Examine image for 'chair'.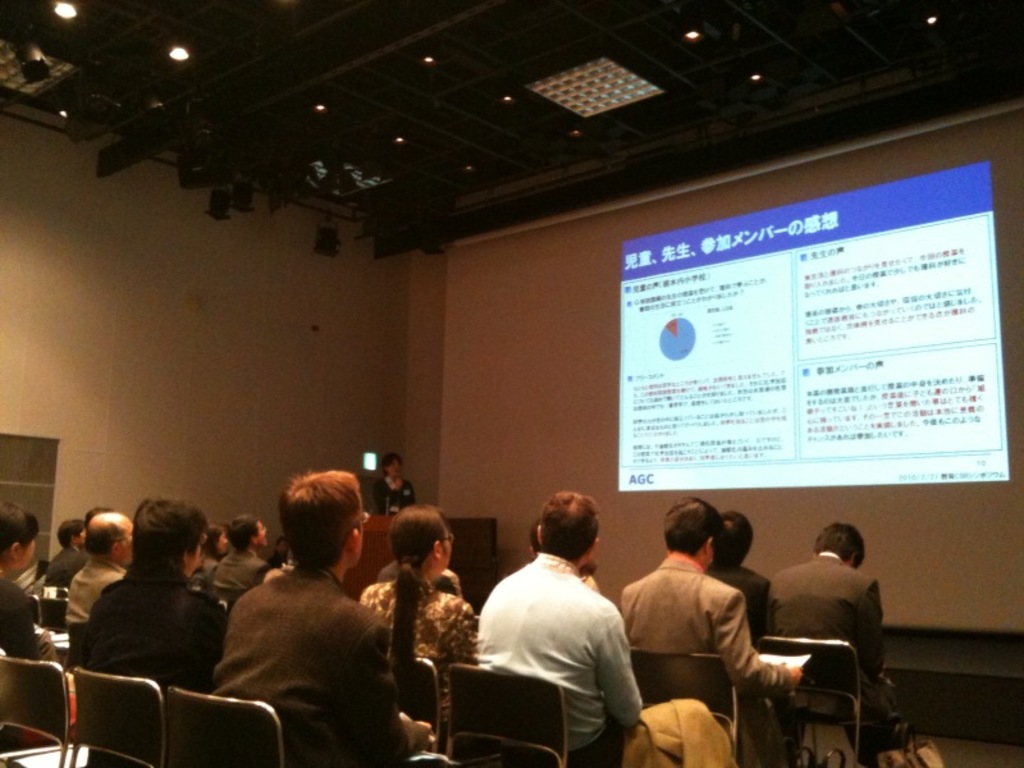
Examination result: box(443, 657, 613, 767).
